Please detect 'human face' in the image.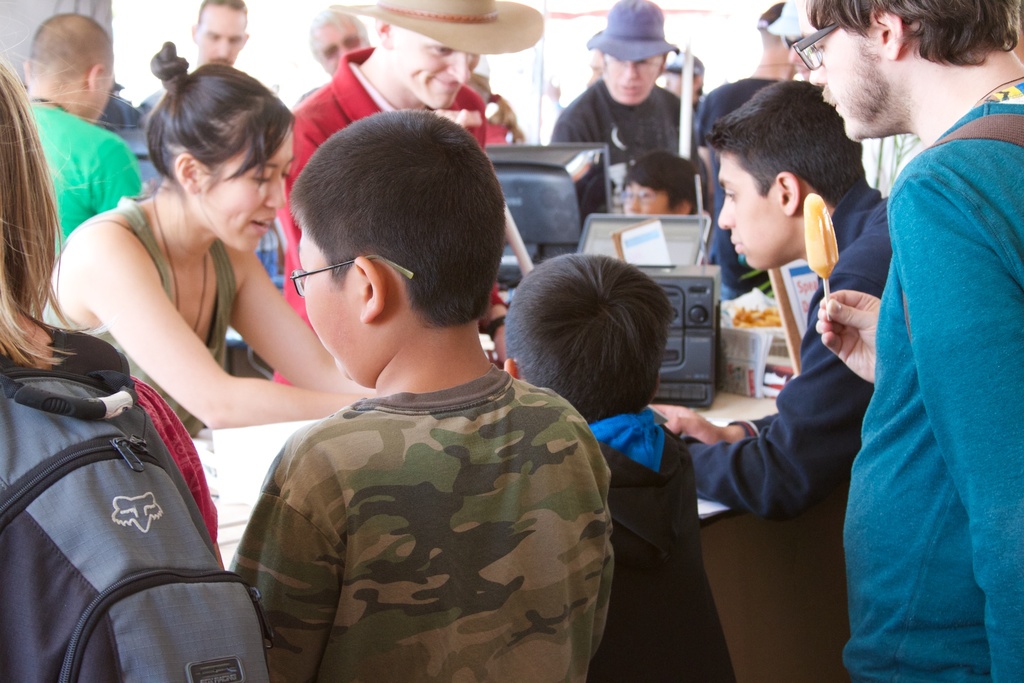
308/229/361/369.
